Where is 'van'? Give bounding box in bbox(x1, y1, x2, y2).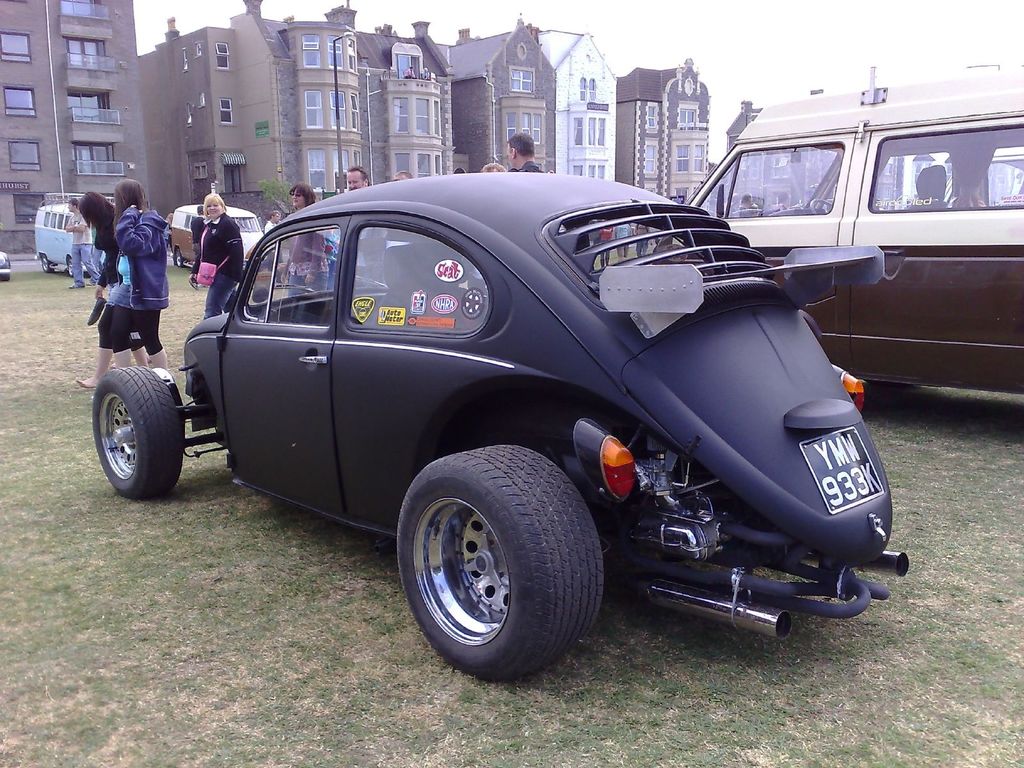
bbox(34, 192, 116, 275).
